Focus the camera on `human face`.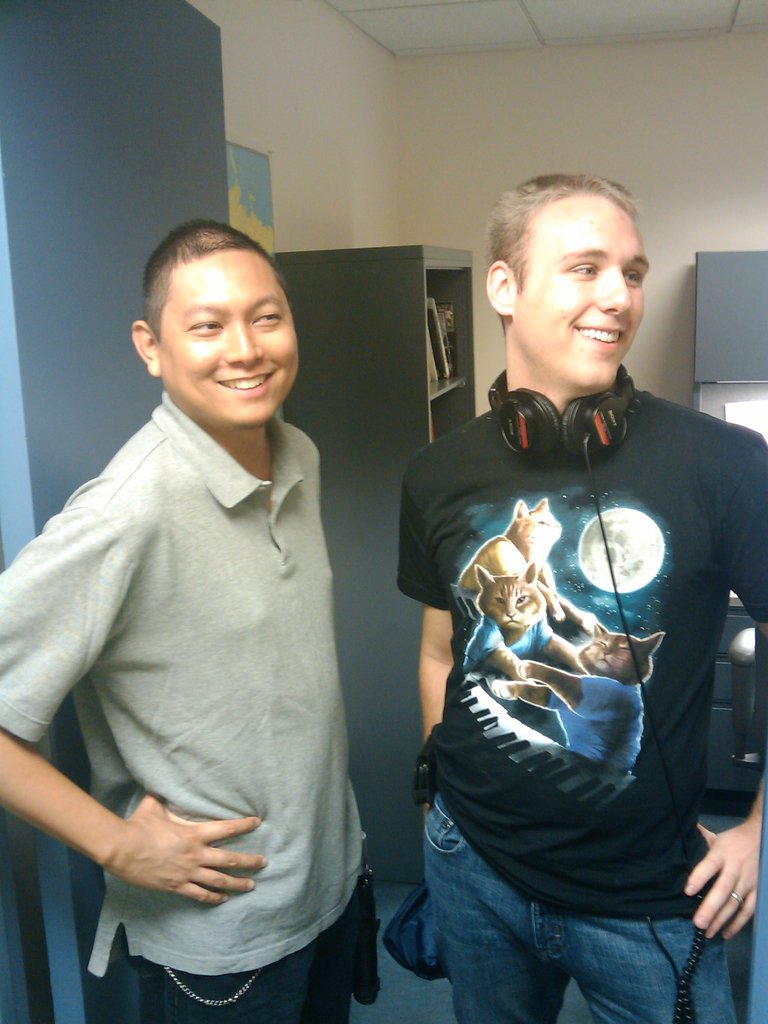
Focus region: bbox=(519, 196, 652, 396).
